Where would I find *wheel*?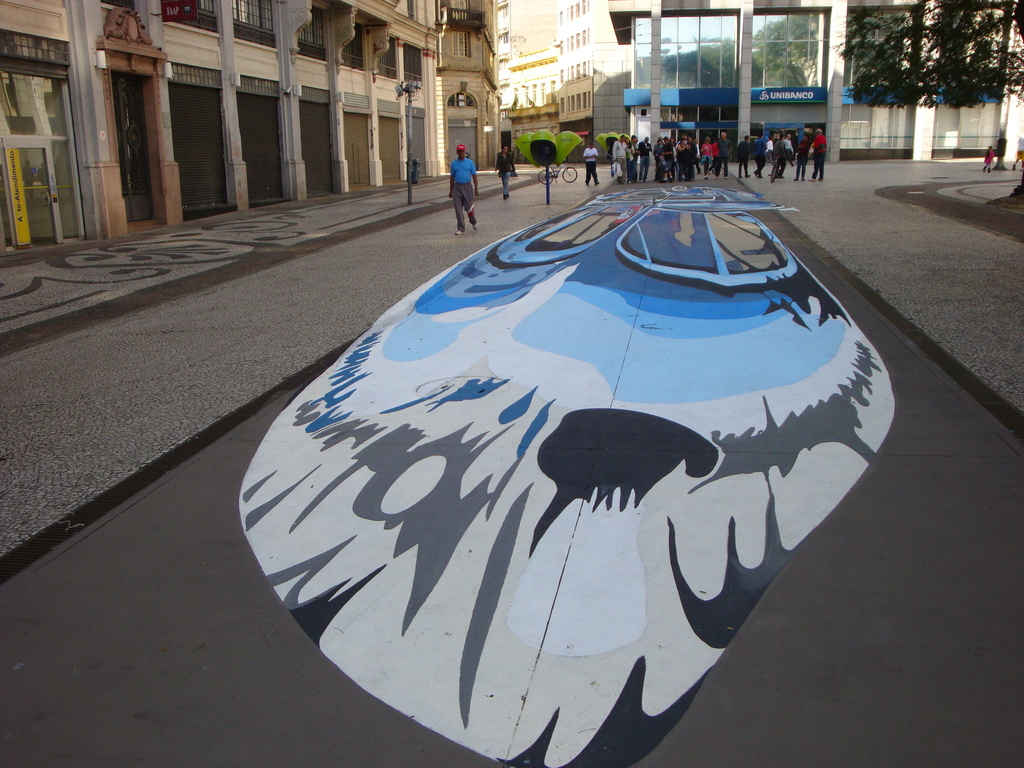
At [x1=538, y1=170, x2=551, y2=184].
